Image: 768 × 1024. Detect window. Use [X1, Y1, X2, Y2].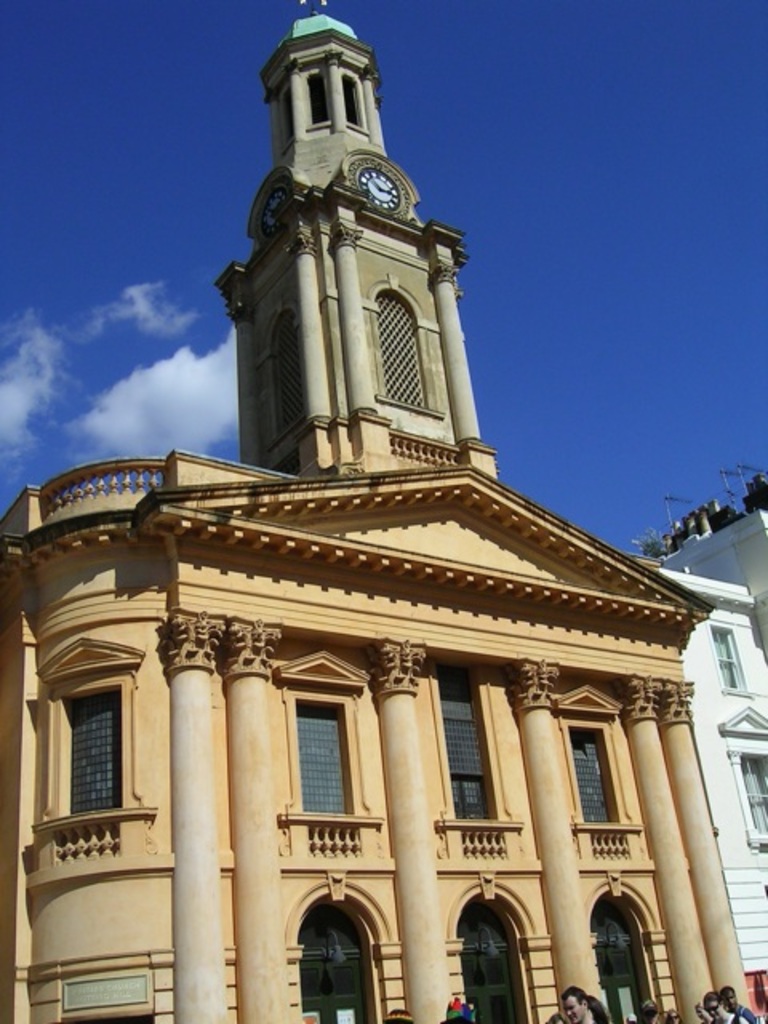
[274, 646, 379, 856].
